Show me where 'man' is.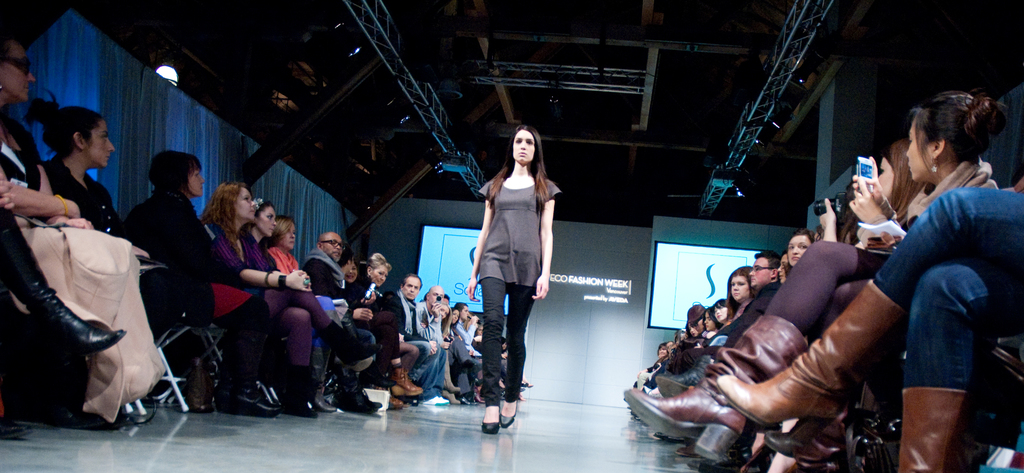
'man' is at locate(688, 241, 783, 344).
